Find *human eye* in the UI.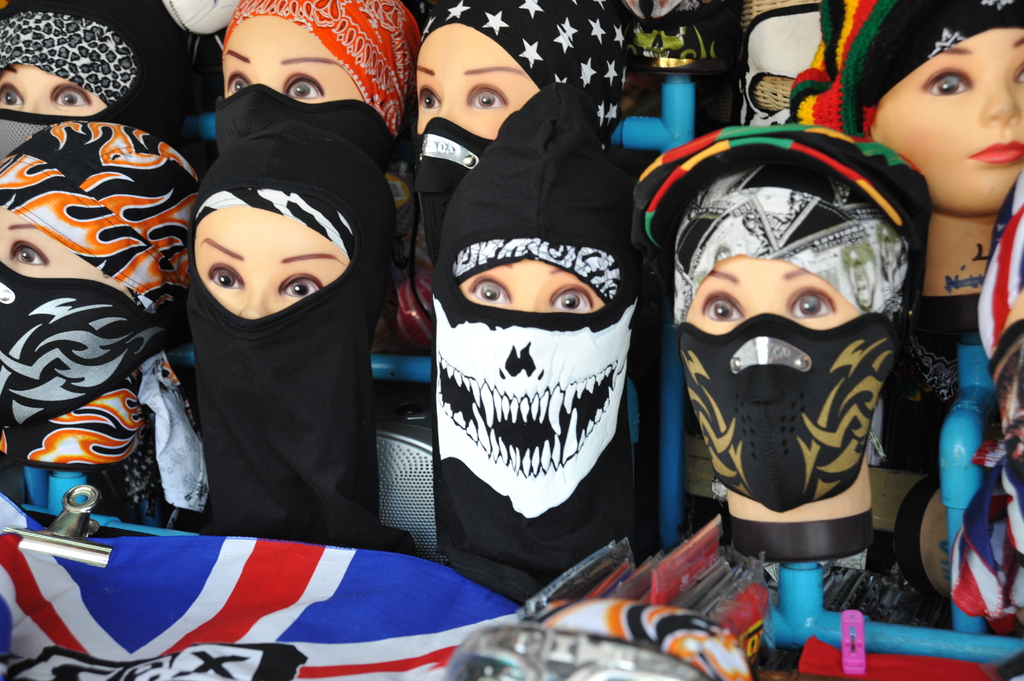
UI element at left=544, top=286, right=602, bottom=312.
